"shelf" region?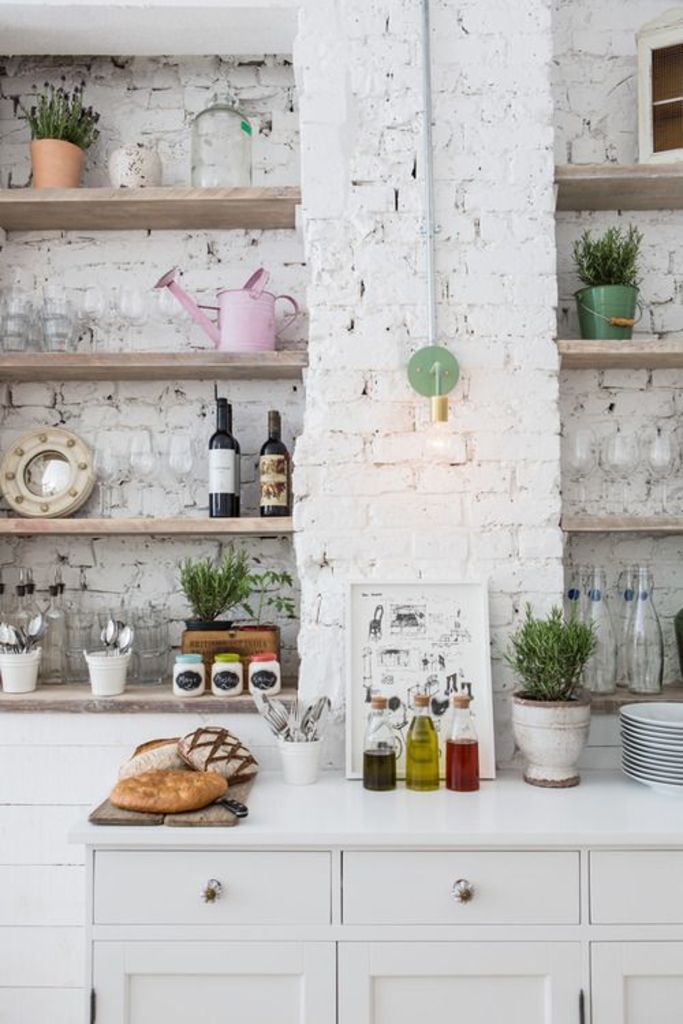
locate(0, 504, 298, 543)
